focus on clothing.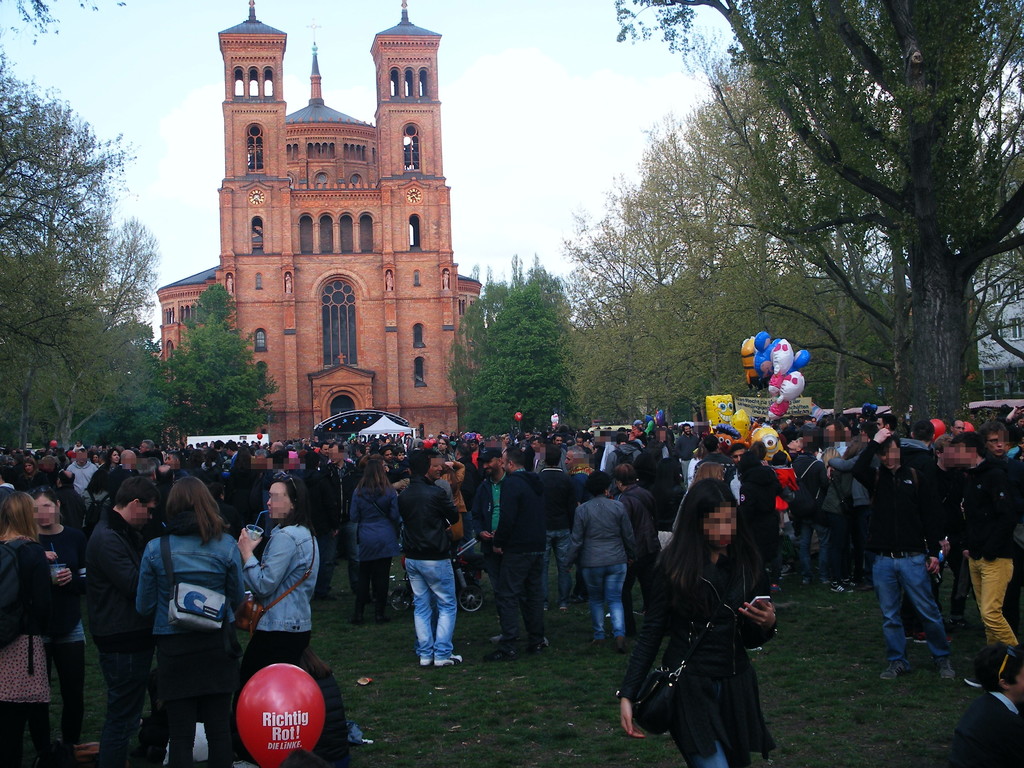
Focused at <bbox>959, 452, 1023, 661</bbox>.
